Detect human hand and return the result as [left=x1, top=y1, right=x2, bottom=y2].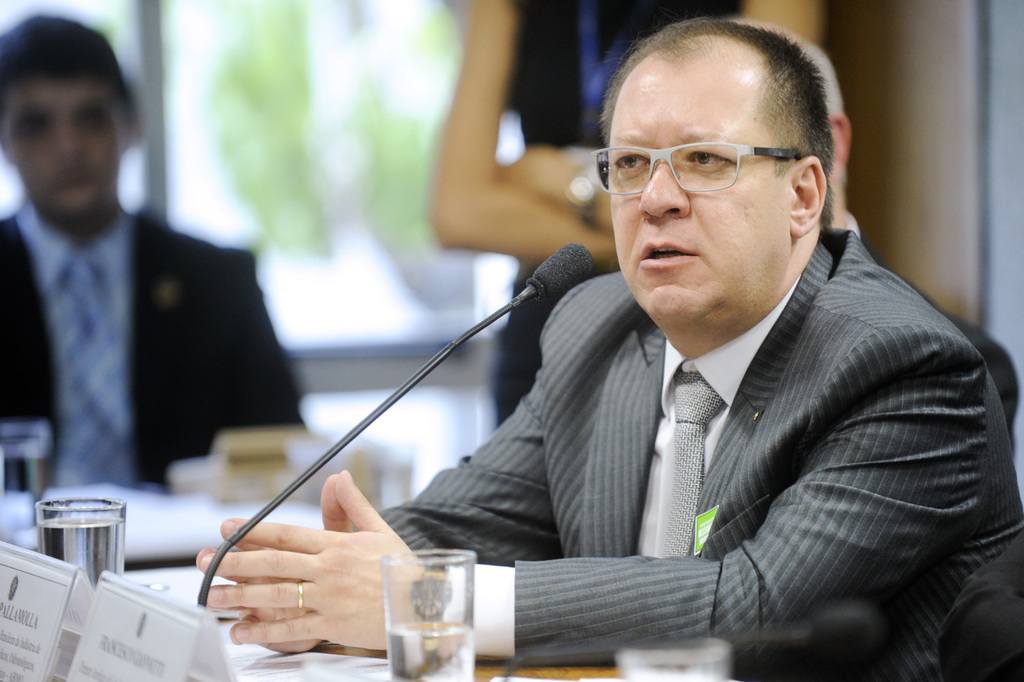
[left=199, top=467, right=428, bottom=653].
